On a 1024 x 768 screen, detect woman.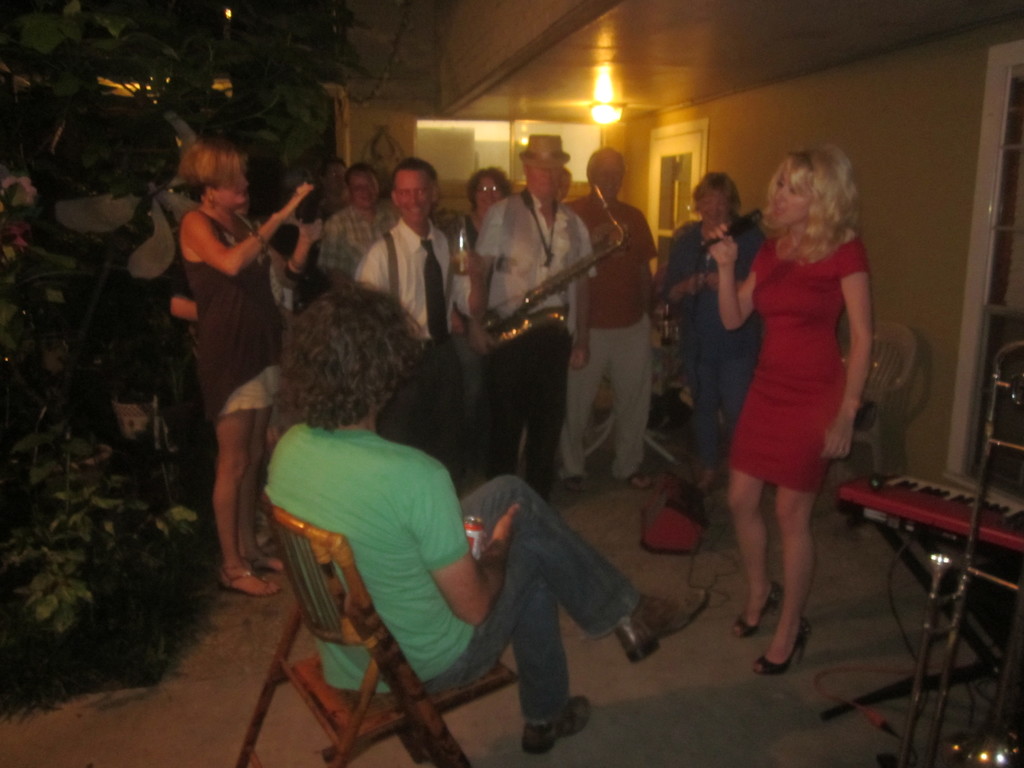
box(707, 135, 890, 677).
